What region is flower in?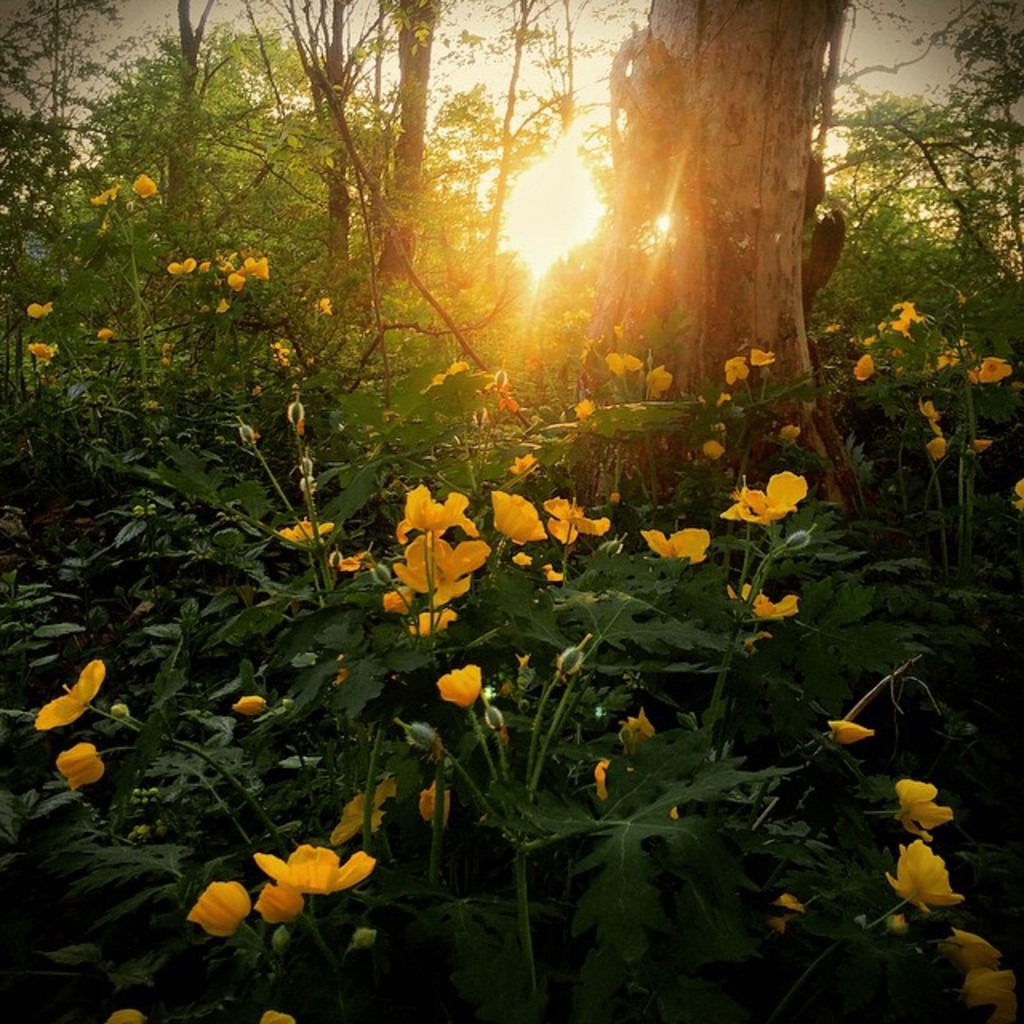
BBox(230, 691, 269, 717).
